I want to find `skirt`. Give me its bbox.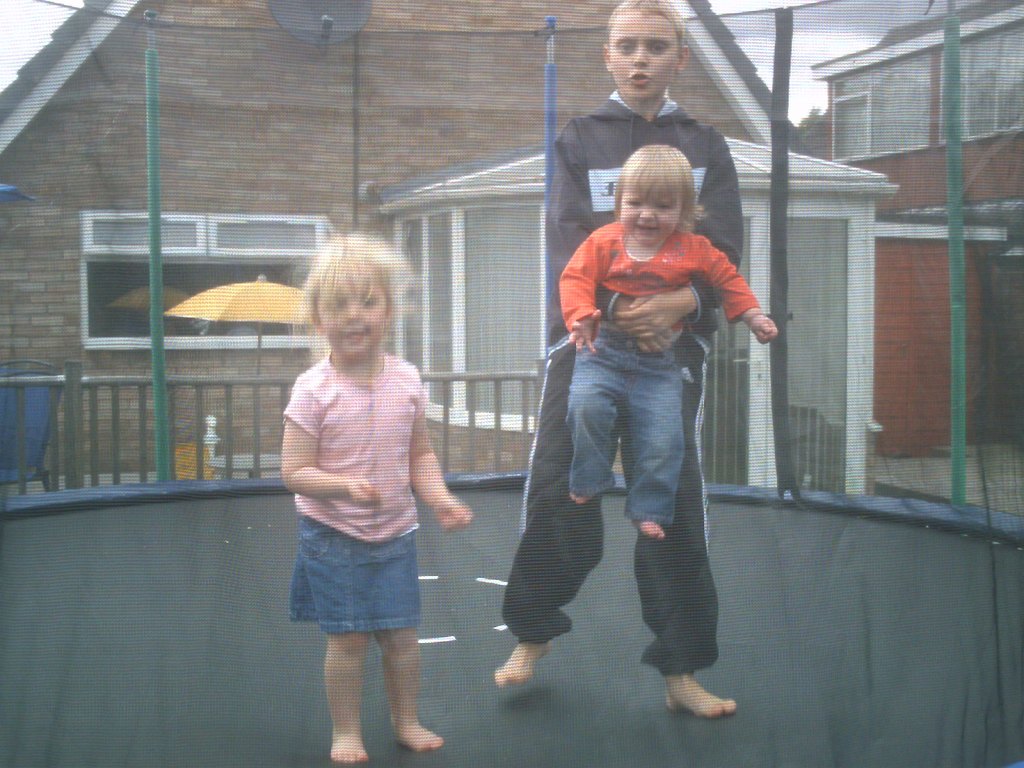
287,509,424,632.
